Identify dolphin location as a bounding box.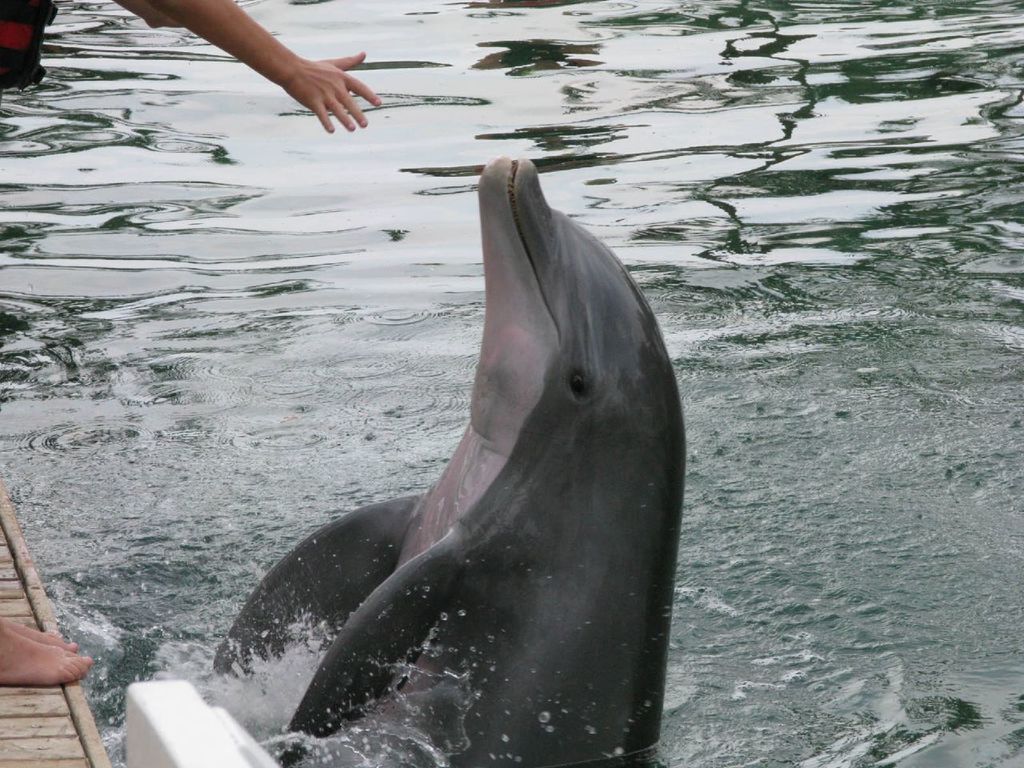
<region>214, 154, 690, 767</region>.
